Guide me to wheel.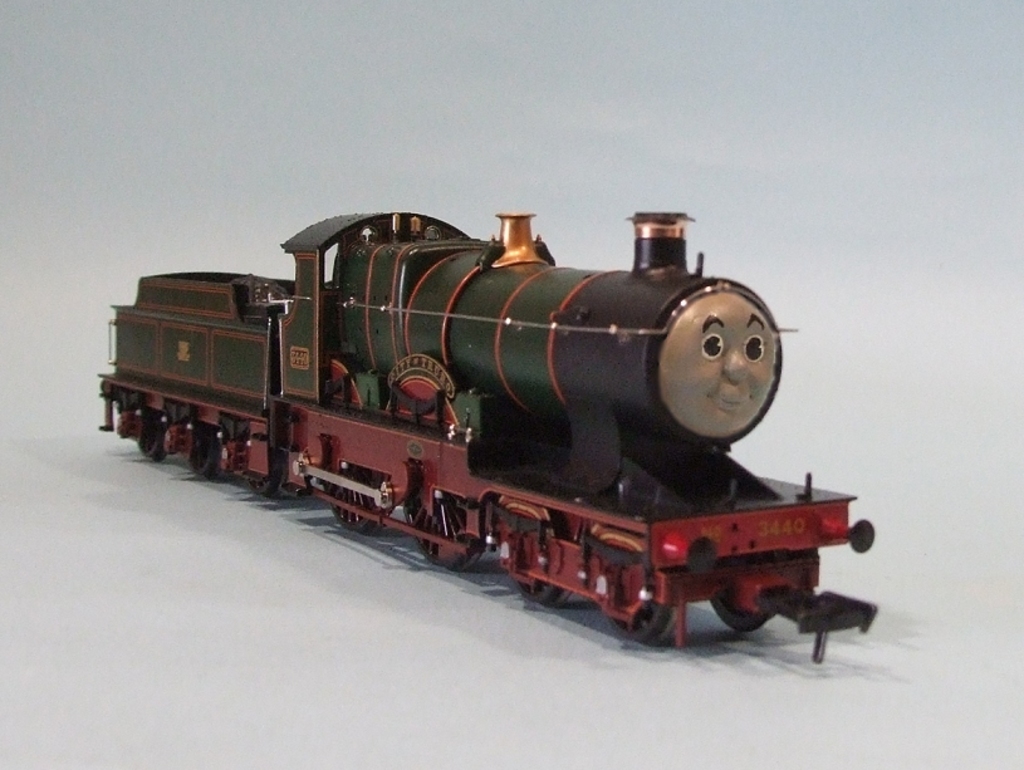
Guidance: x1=401 y1=469 x2=482 y2=563.
